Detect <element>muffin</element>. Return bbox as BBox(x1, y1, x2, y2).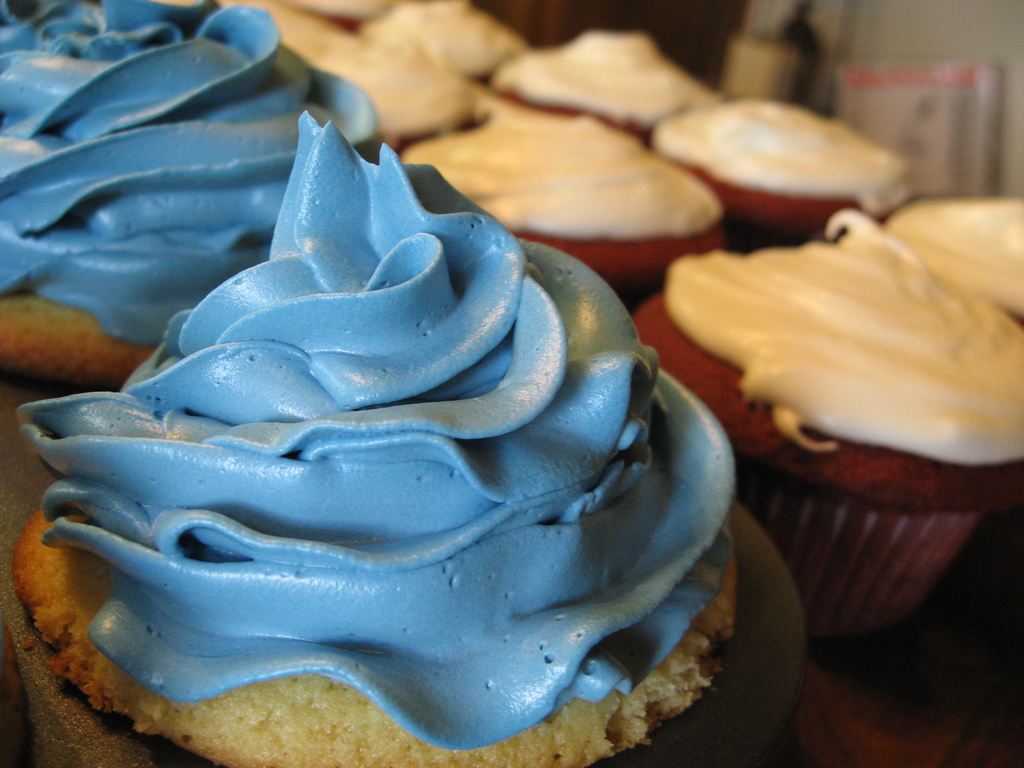
BBox(652, 217, 1023, 622).
